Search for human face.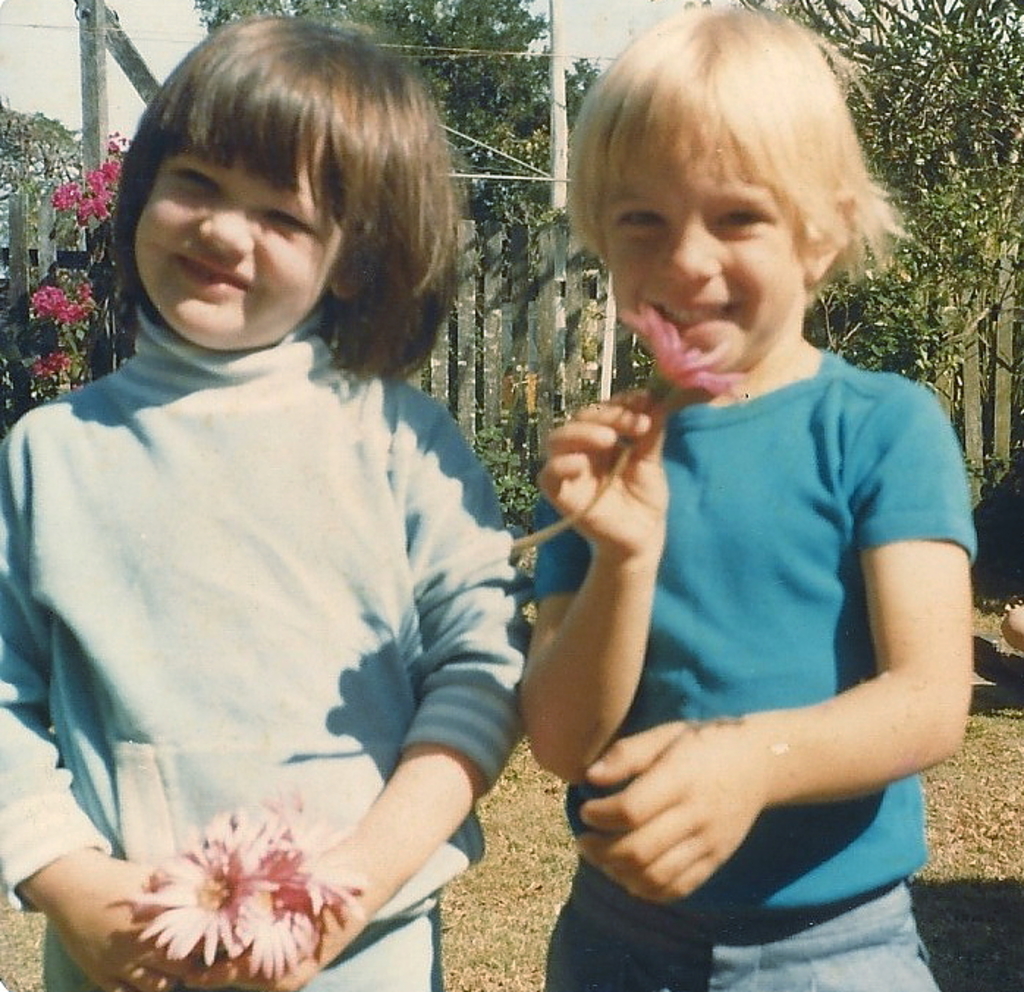
Found at l=593, t=154, r=804, b=373.
